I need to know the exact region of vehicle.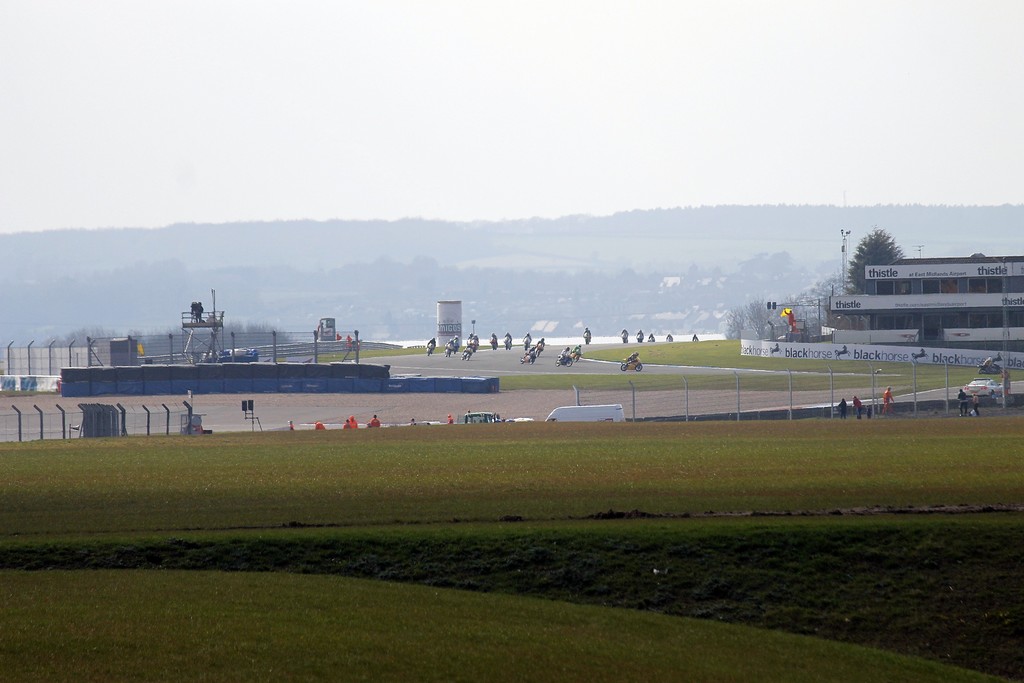
Region: 583/334/591/344.
